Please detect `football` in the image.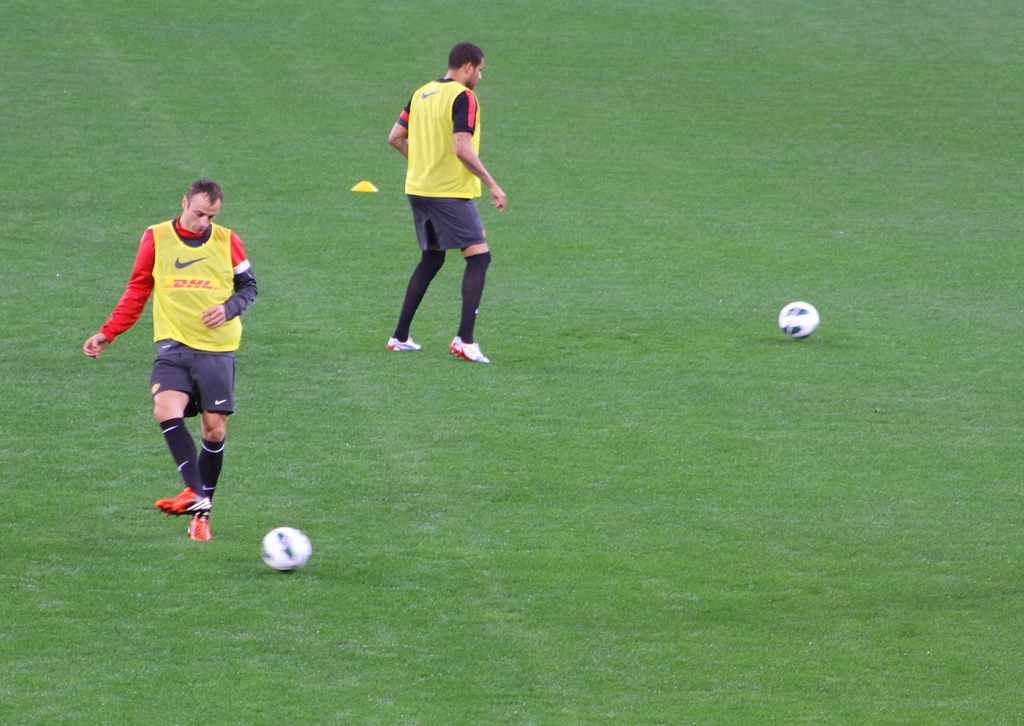
<box>780,301,819,342</box>.
